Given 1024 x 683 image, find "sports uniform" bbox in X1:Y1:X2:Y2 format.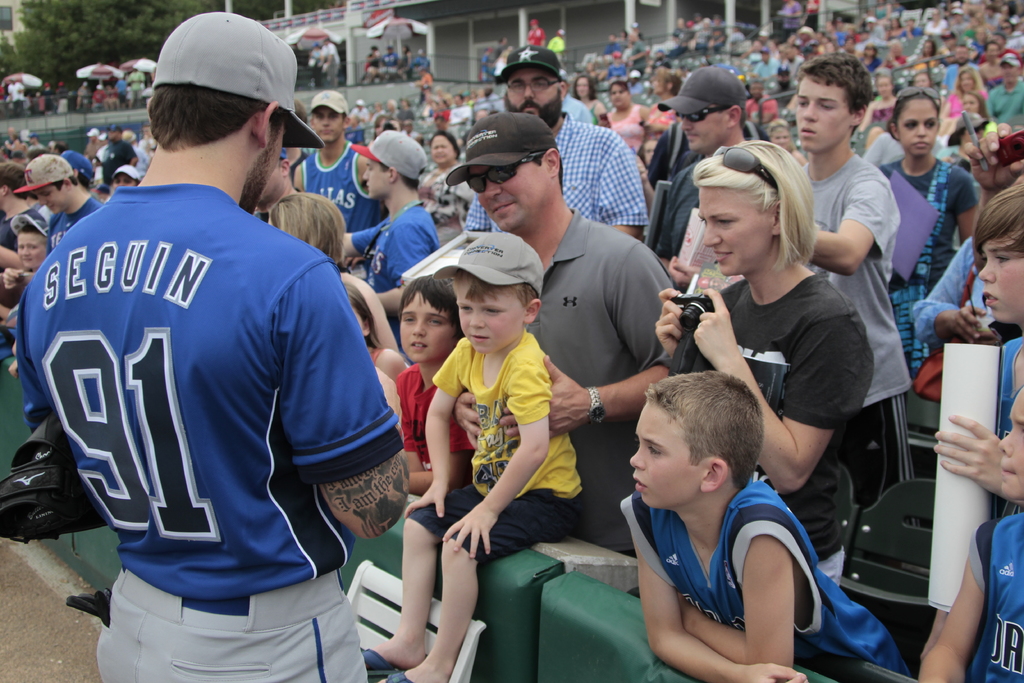
970:509:1023:682.
